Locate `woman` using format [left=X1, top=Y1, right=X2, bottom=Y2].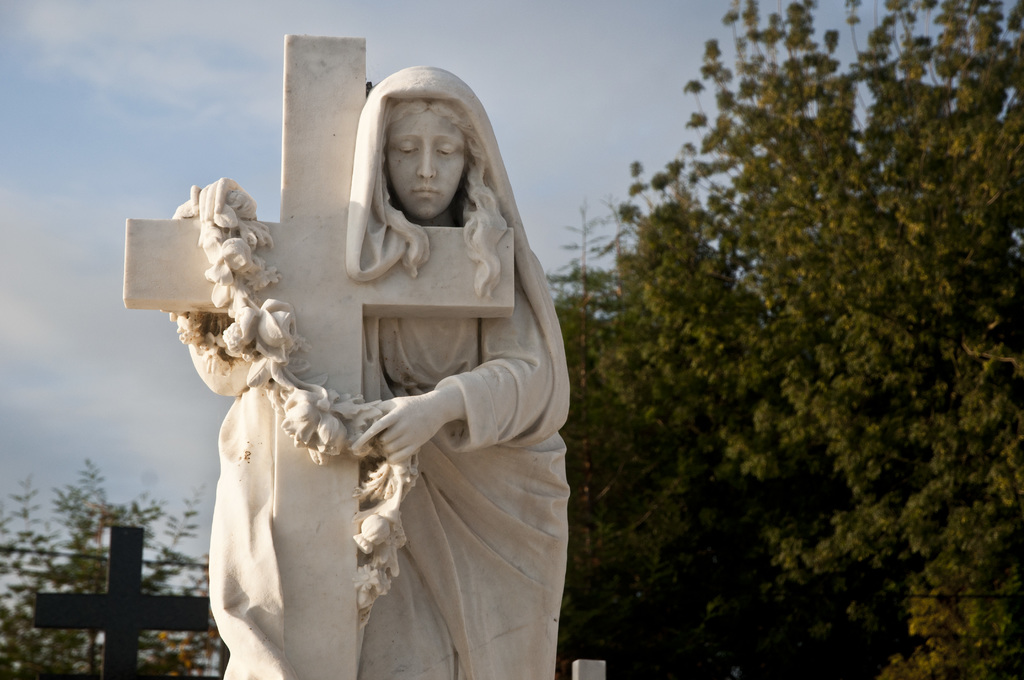
[left=198, top=85, right=576, bottom=649].
